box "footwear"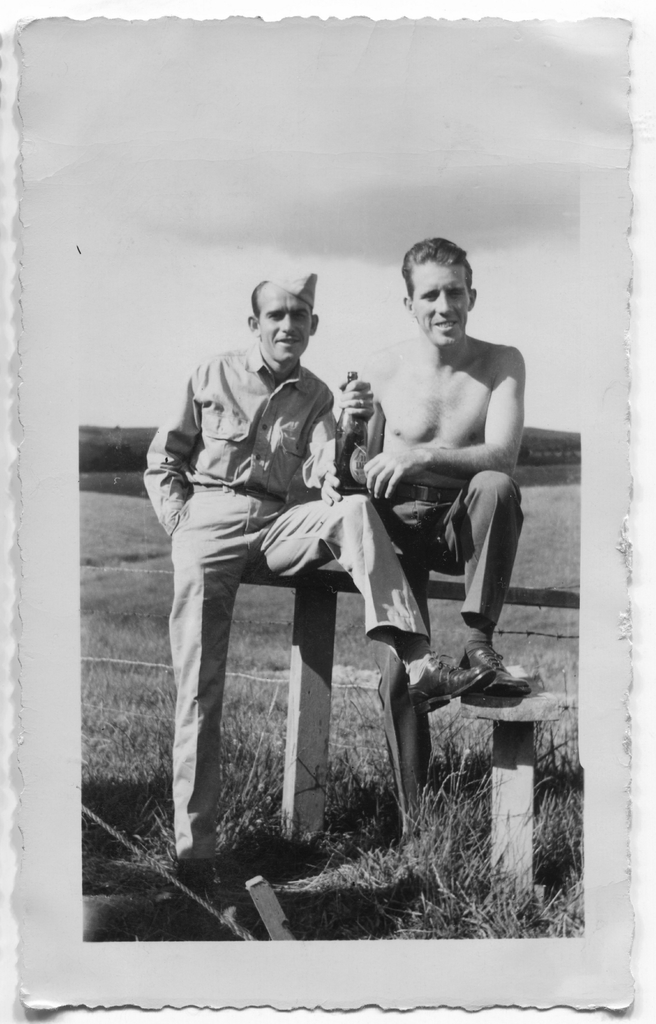
rect(469, 646, 543, 693)
